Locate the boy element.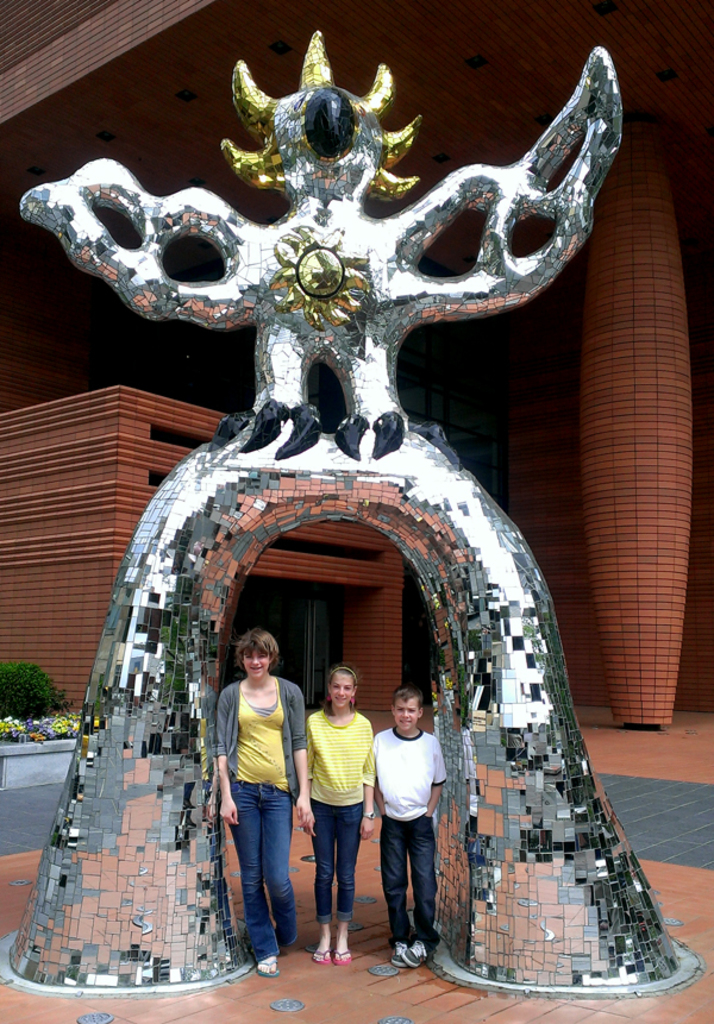
Element bbox: (370,681,468,973).
